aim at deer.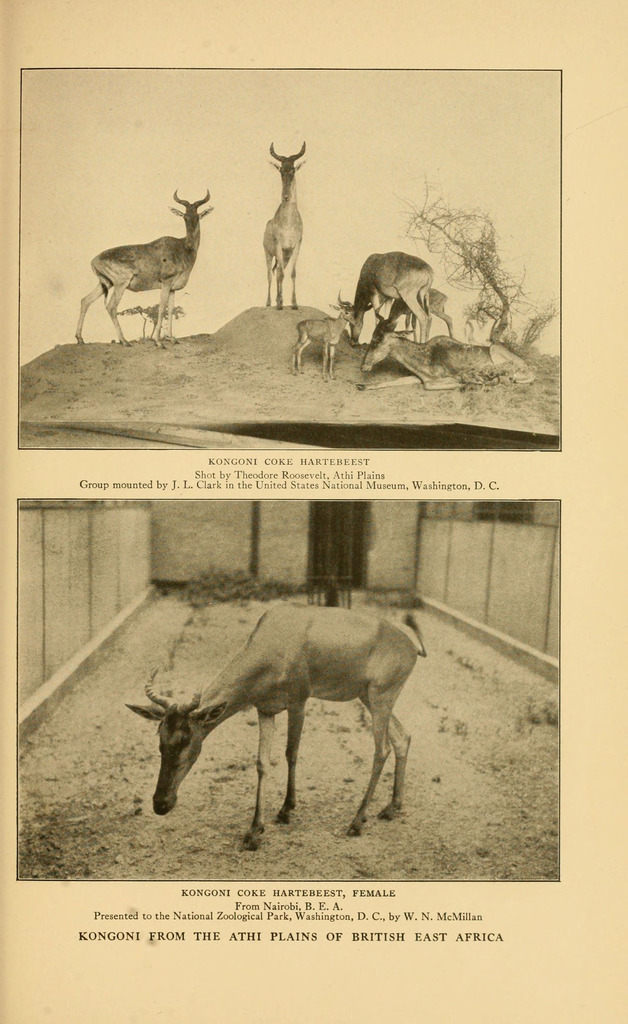
Aimed at 297,319,351,374.
